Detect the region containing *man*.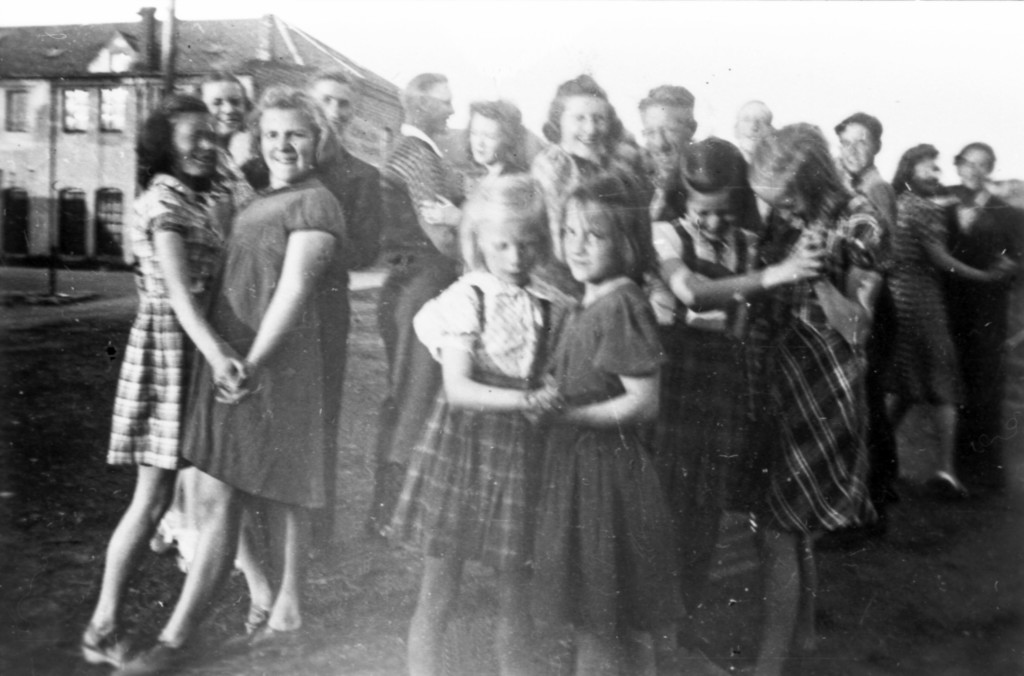
rect(938, 142, 1023, 498).
